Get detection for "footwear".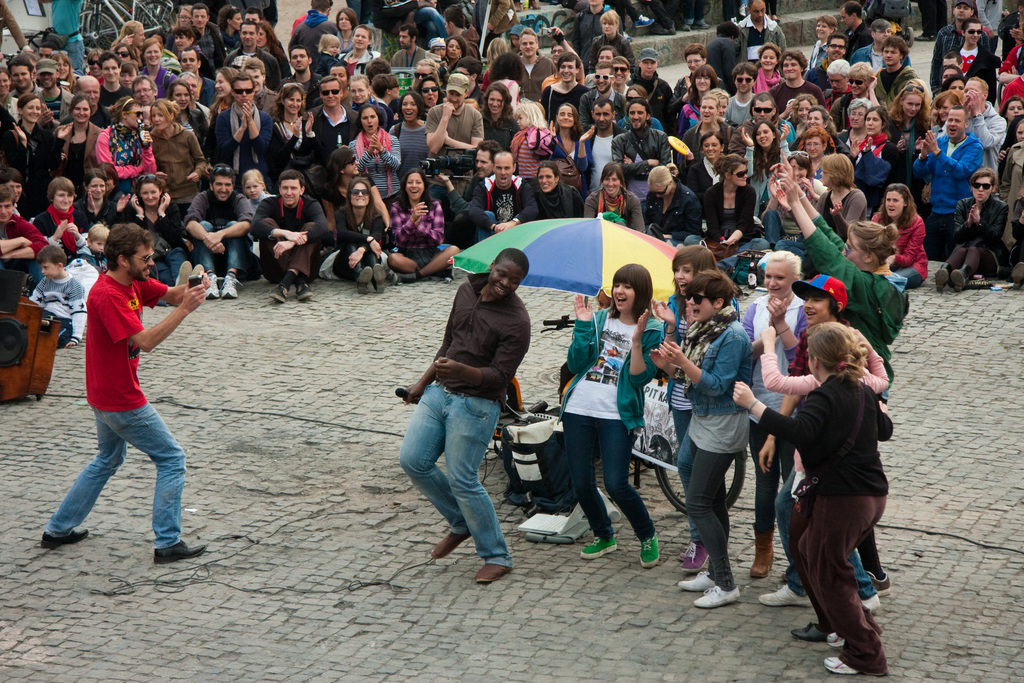
Detection: [left=266, top=281, right=285, bottom=300].
